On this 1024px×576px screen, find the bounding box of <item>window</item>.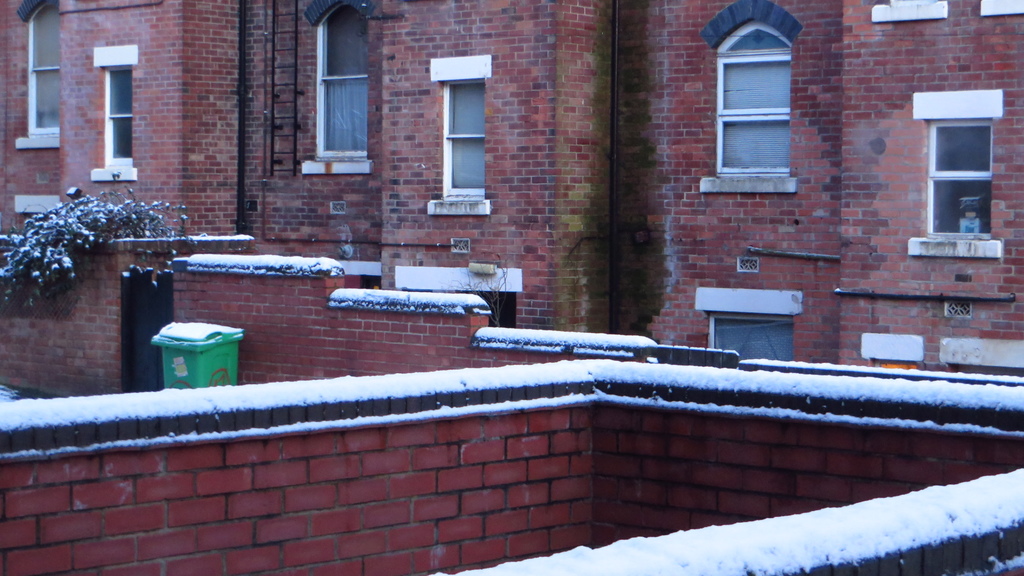
Bounding box: l=714, t=20, r=794, b=177.
